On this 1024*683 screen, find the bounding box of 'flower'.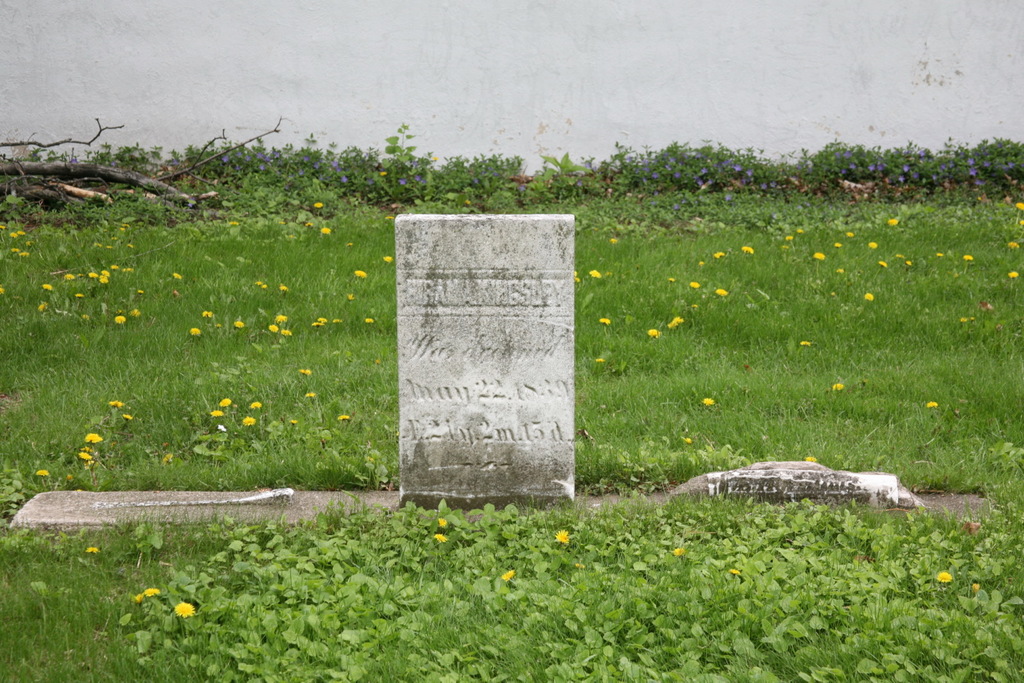
Bounding box: box(275, 312, 291, 324).
